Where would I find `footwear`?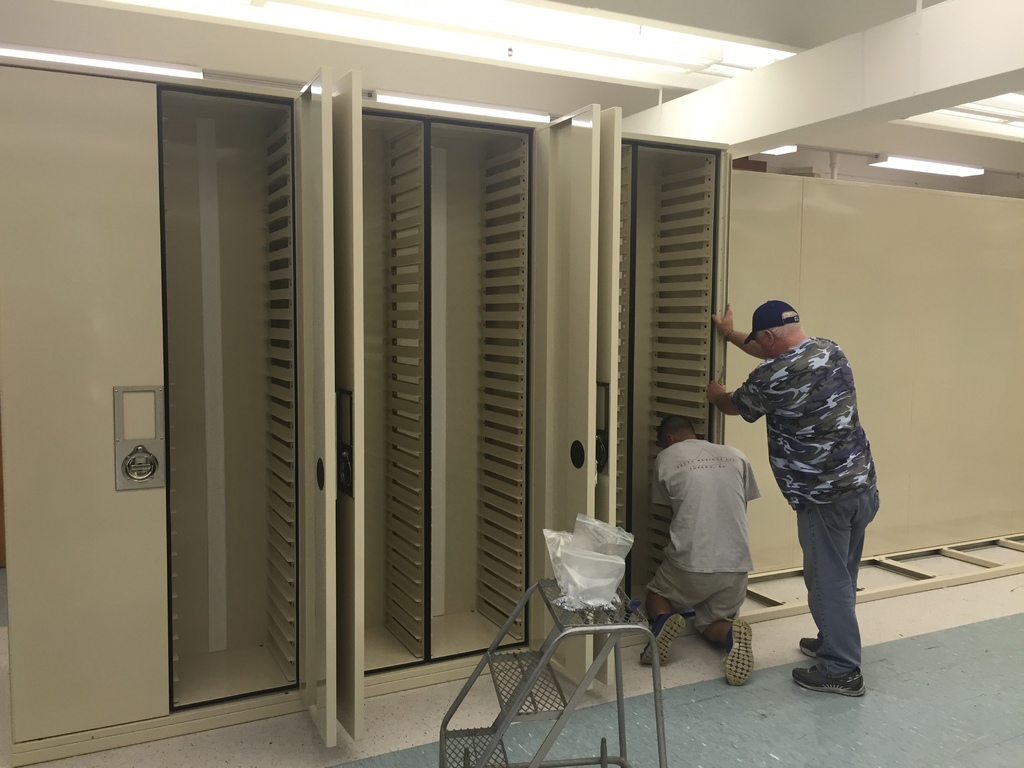
At <box>726,614,752,682</box>.
